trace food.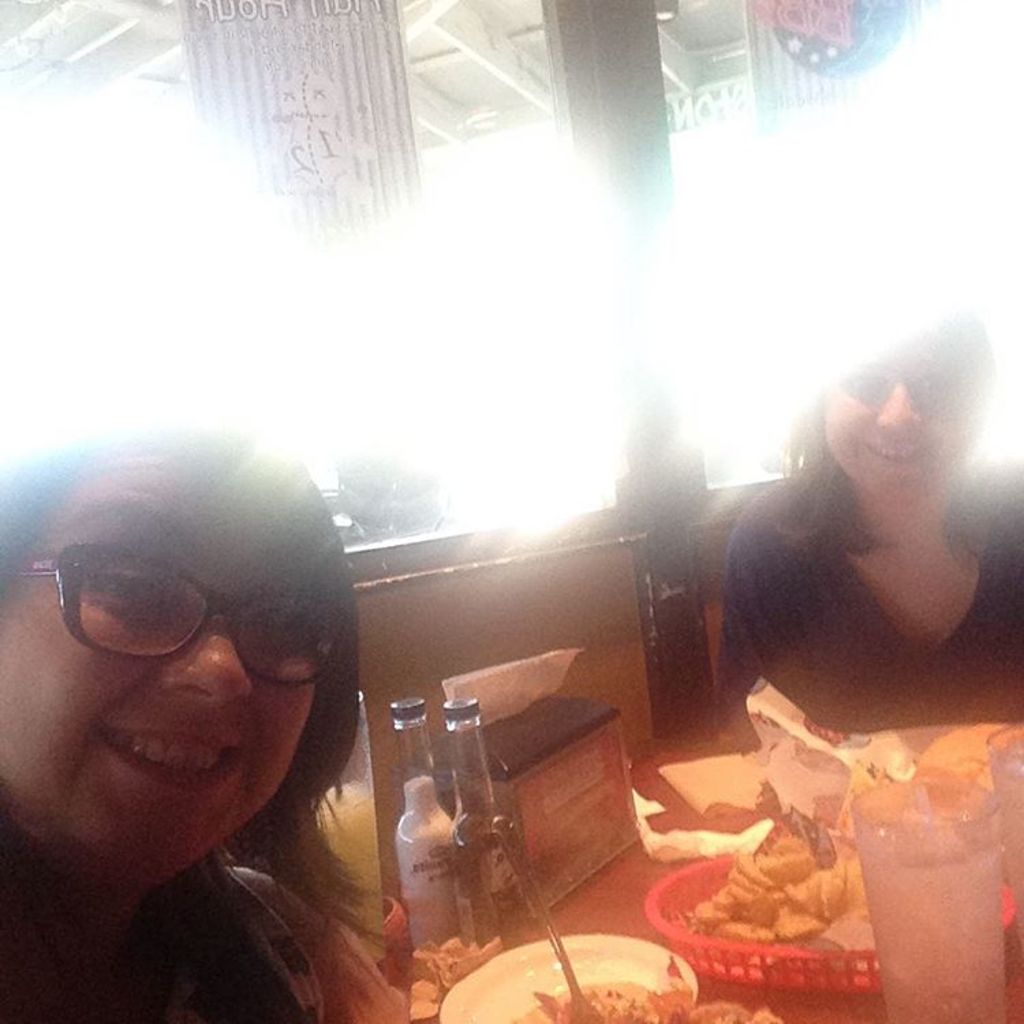
Traced to 688,829,868,949.
